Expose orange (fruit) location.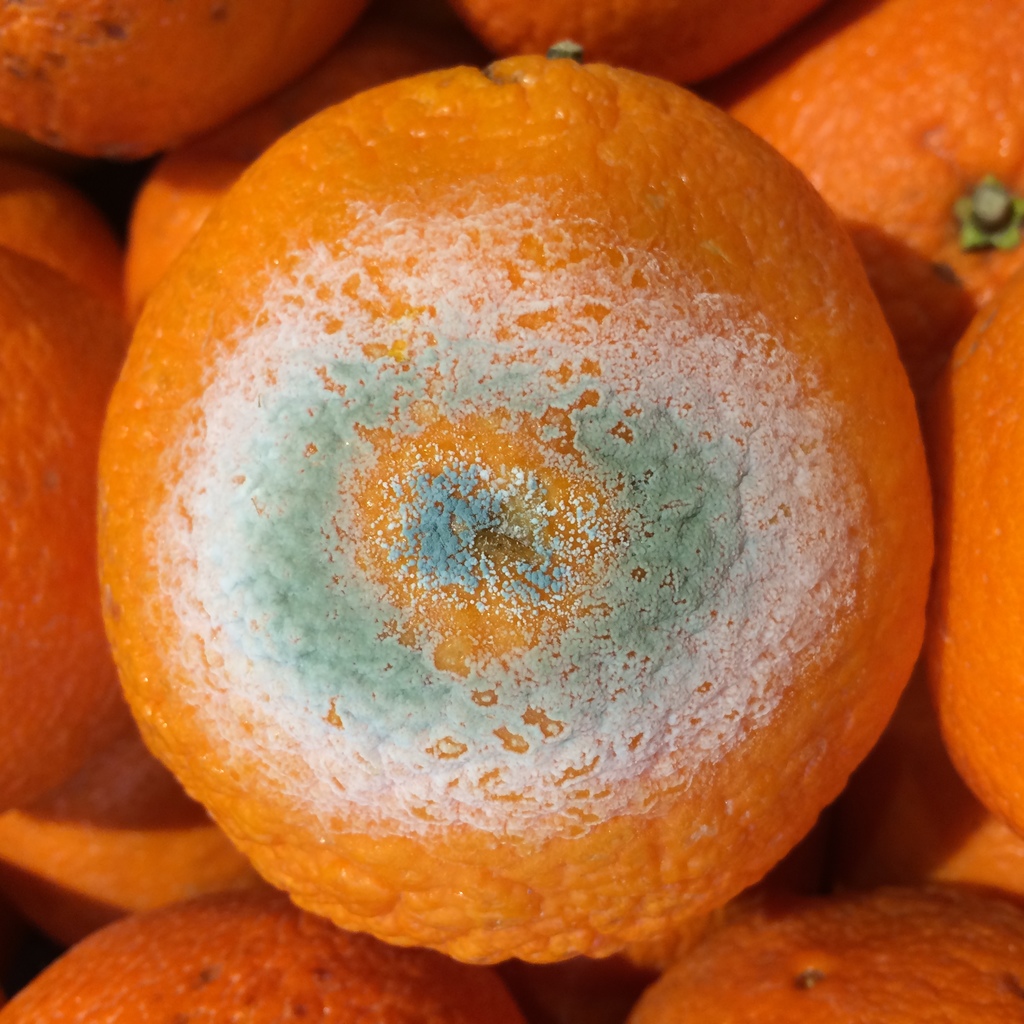
Exposed at box(0, 236, 121, 799).
